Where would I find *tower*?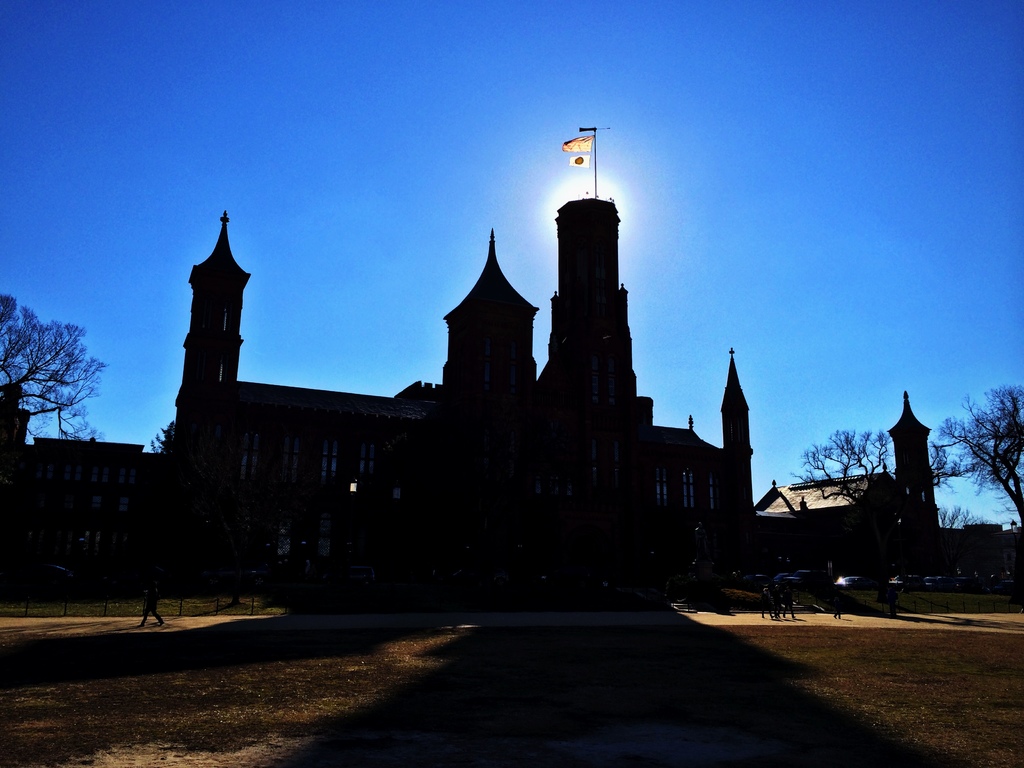
At (448,237,538,395).
